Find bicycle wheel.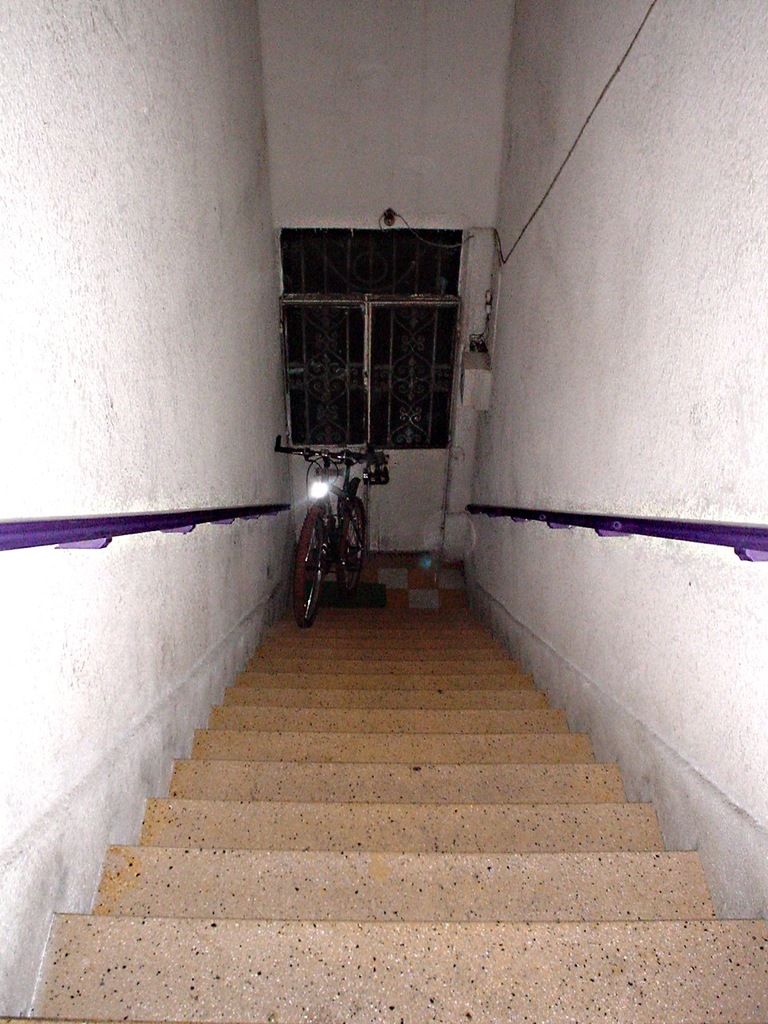
293 505 328 625.
